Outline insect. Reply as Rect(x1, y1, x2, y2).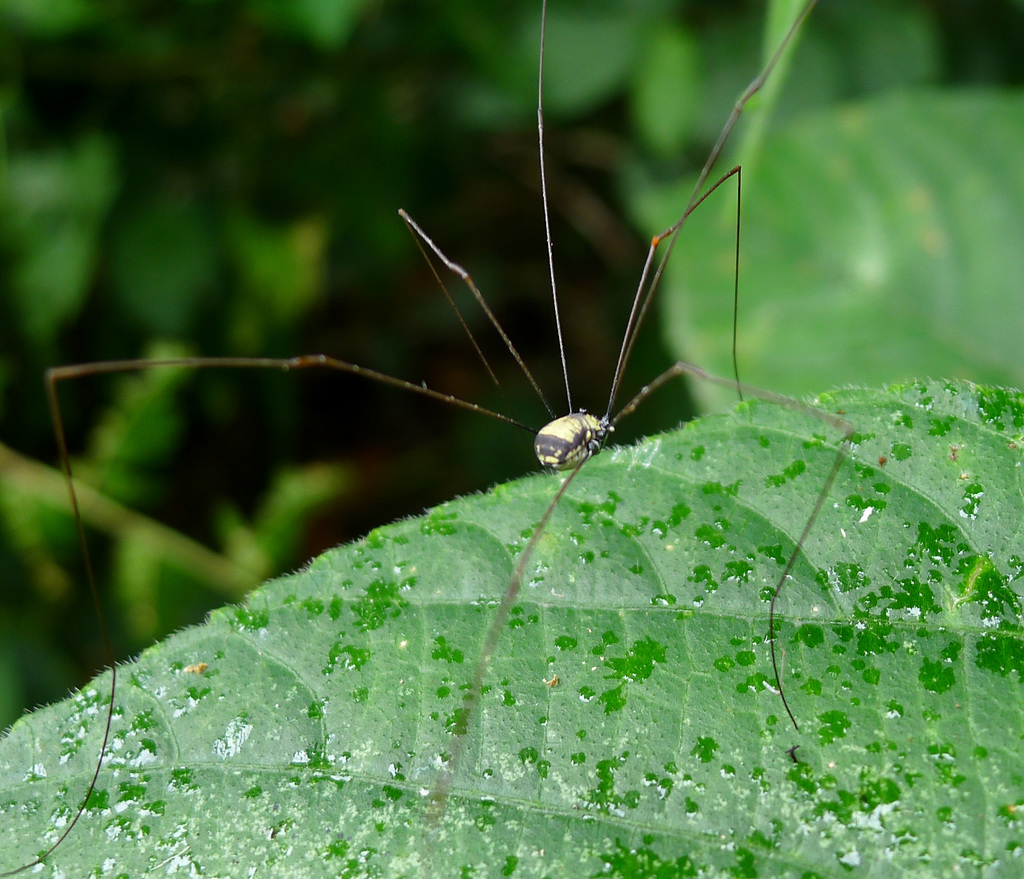
Rect(0, 0, 877, 872).
